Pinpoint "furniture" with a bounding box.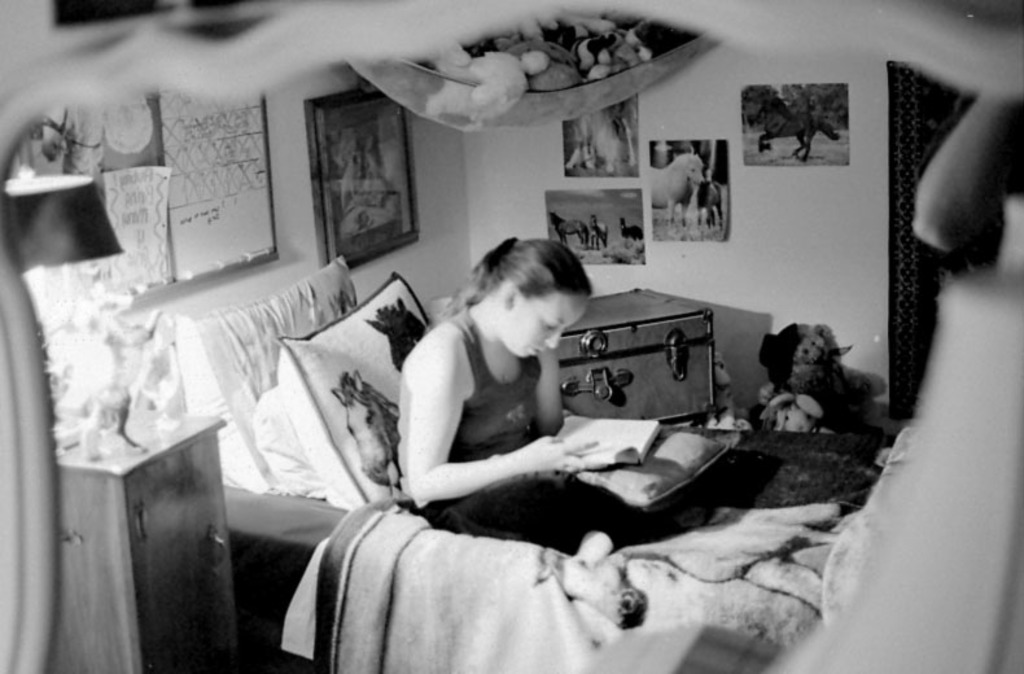
box(44, 419, 241, 673).
